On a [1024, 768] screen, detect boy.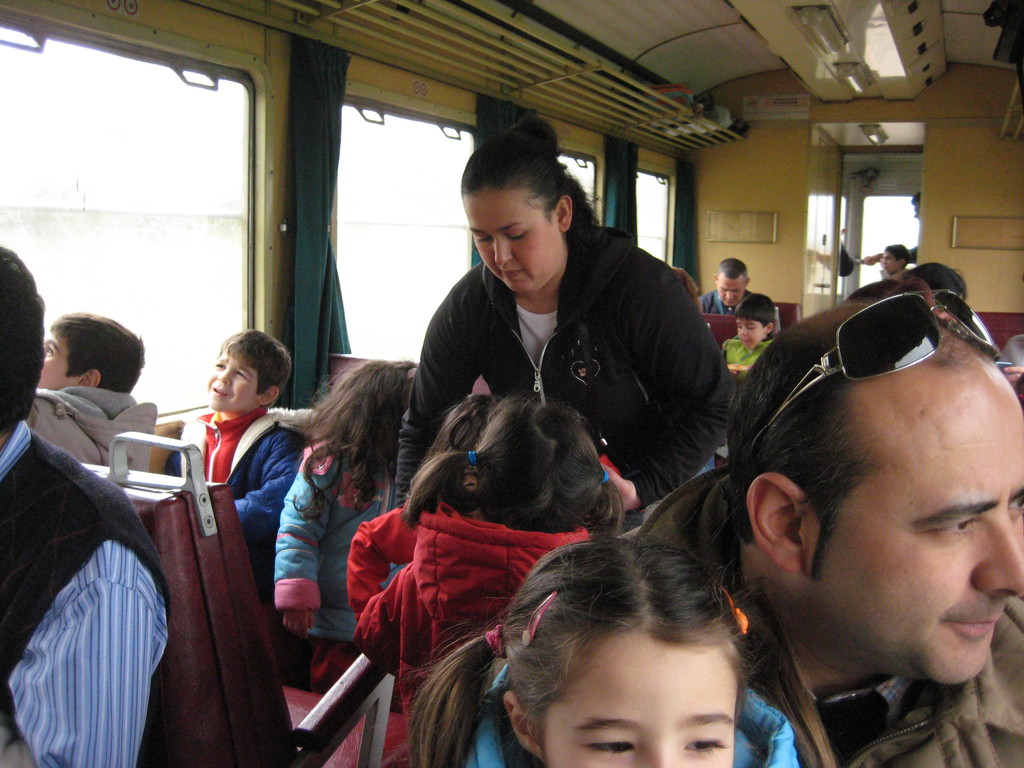
crop(724, 294, 774, 376).
